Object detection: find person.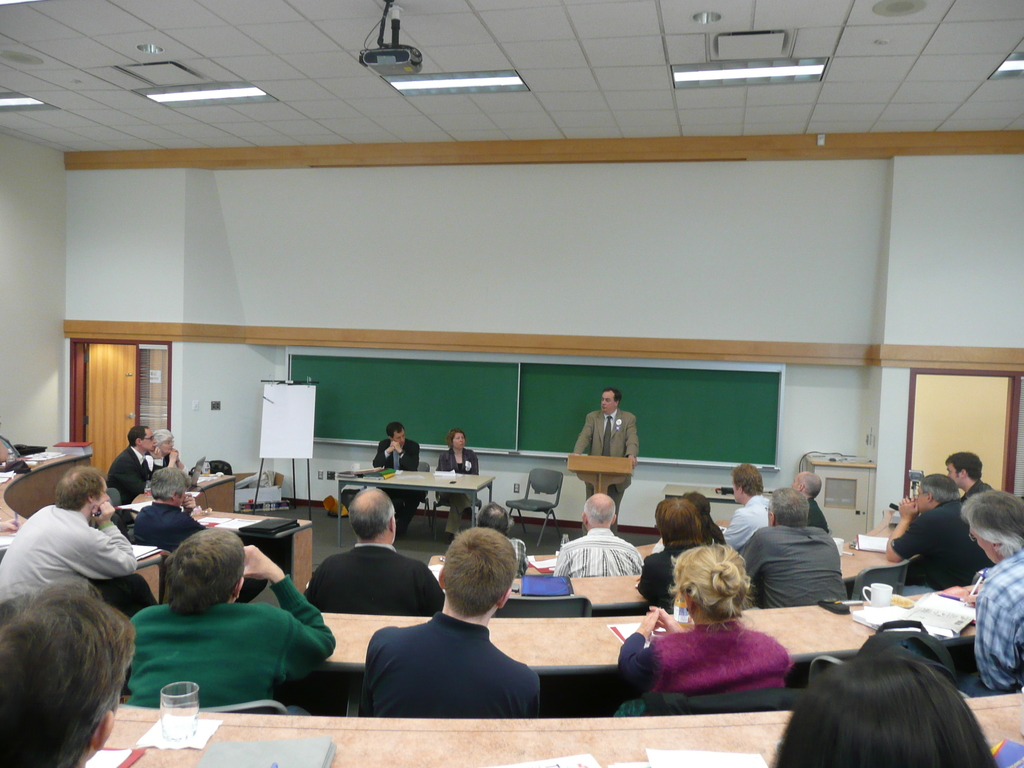
0:570:138:767.
